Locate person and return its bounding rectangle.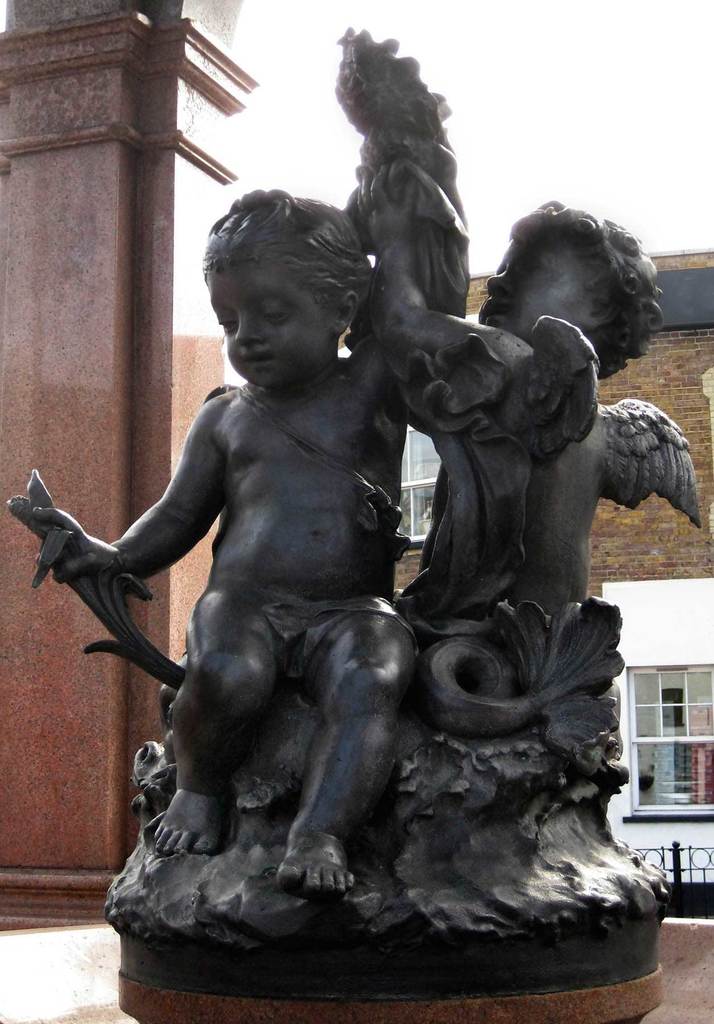
(30,171,400,884).
